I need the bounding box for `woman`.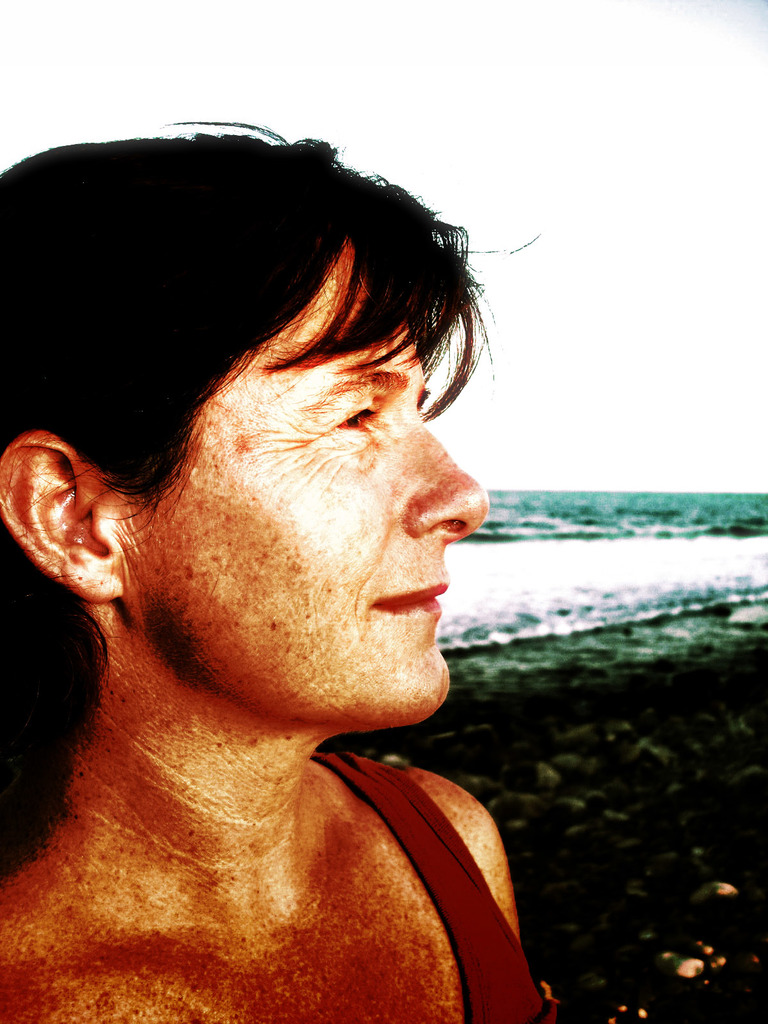
Here it is: bbox=(0, 113, 559, 1023).
